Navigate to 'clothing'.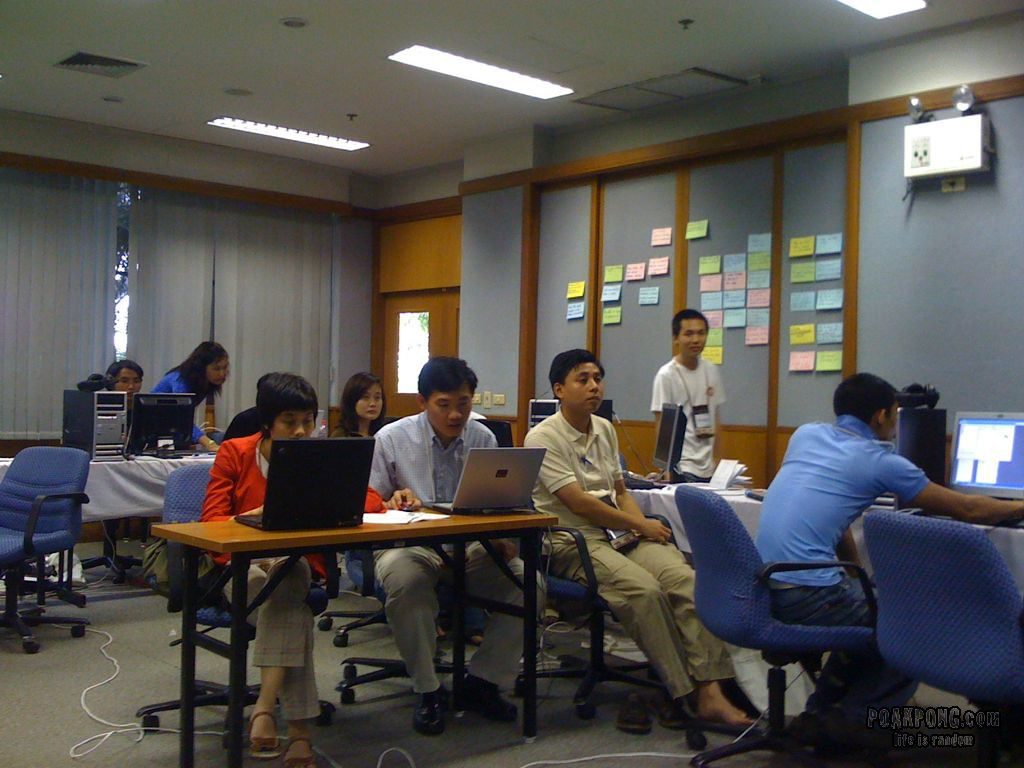
Navigation target: select_region(507, 391, 739, 696).
